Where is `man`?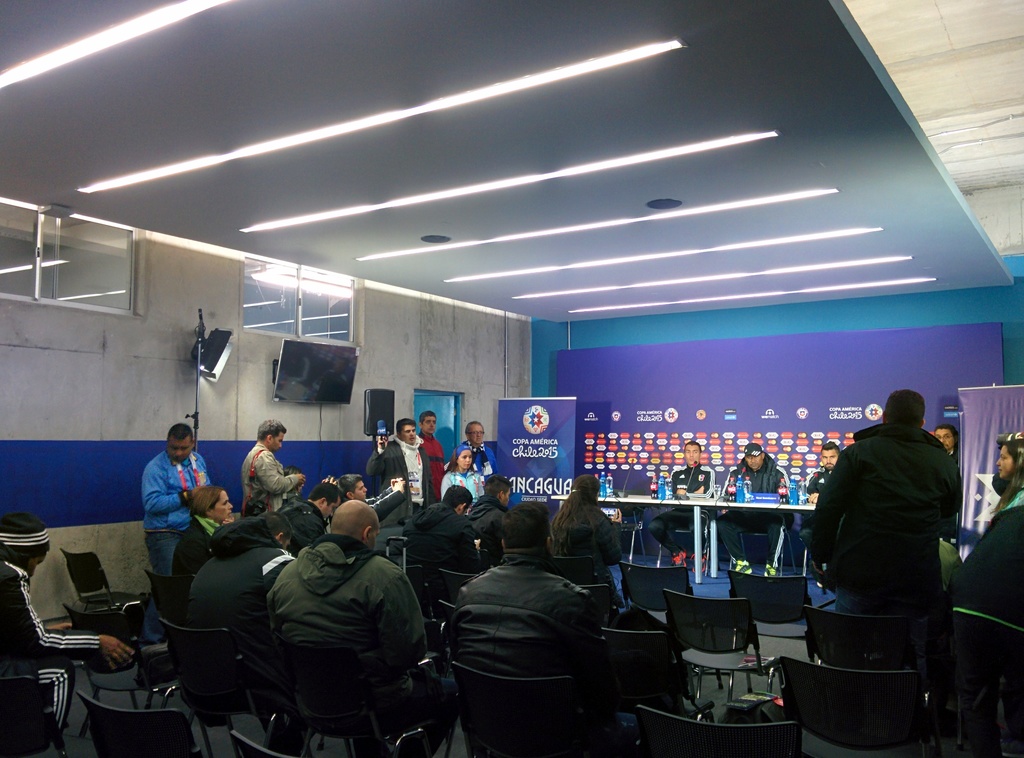
region(938, 424, 970, 526).
